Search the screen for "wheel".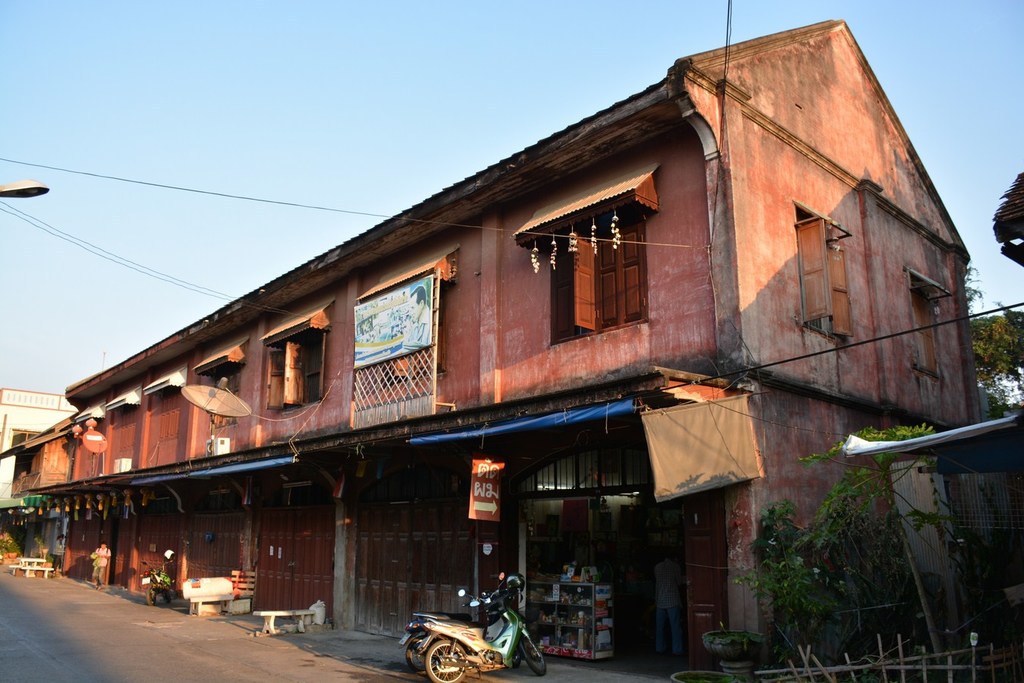
Found at (428, 641, 473, 682).
